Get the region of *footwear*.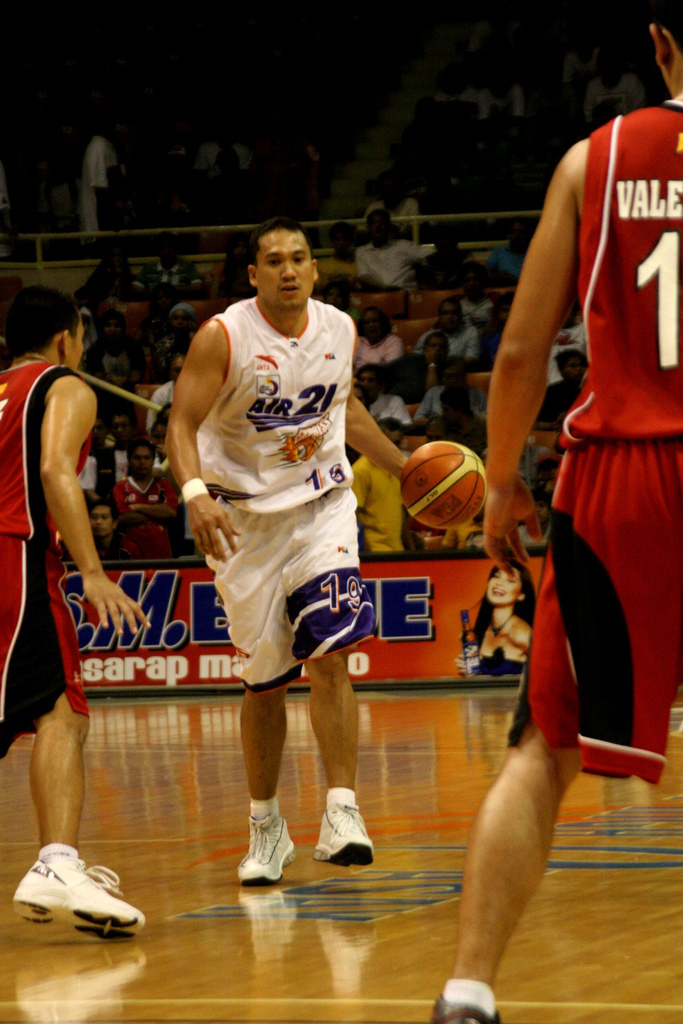
311,795,377,866.
